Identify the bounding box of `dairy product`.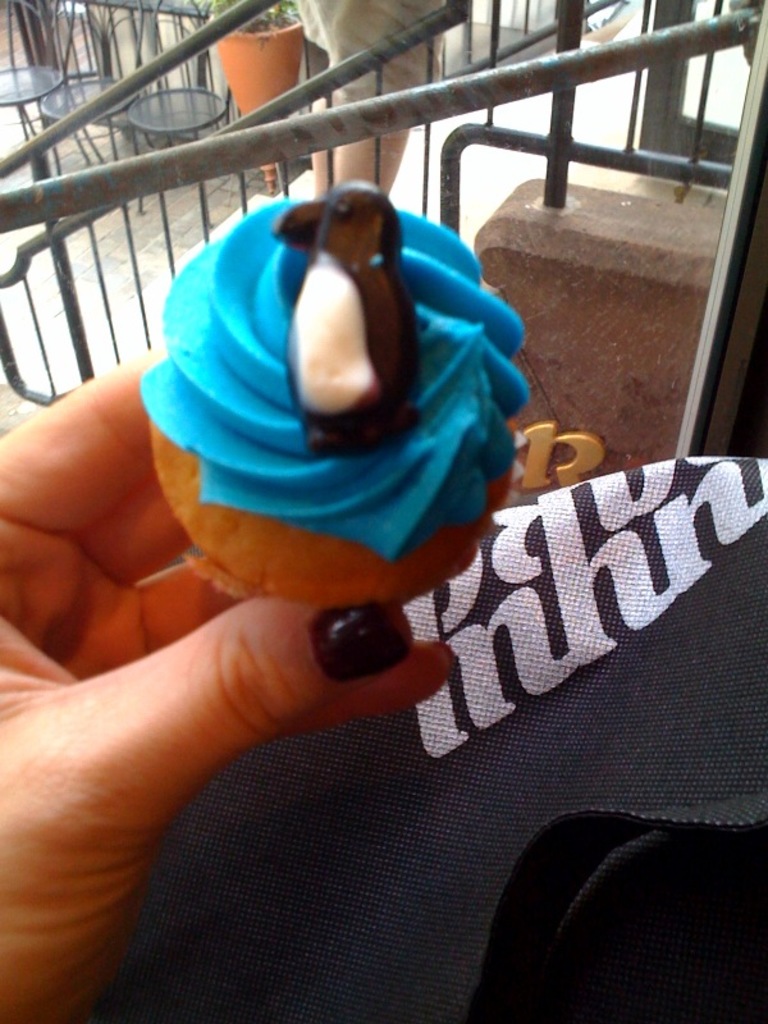
<box>143,184,534,558</box>.
